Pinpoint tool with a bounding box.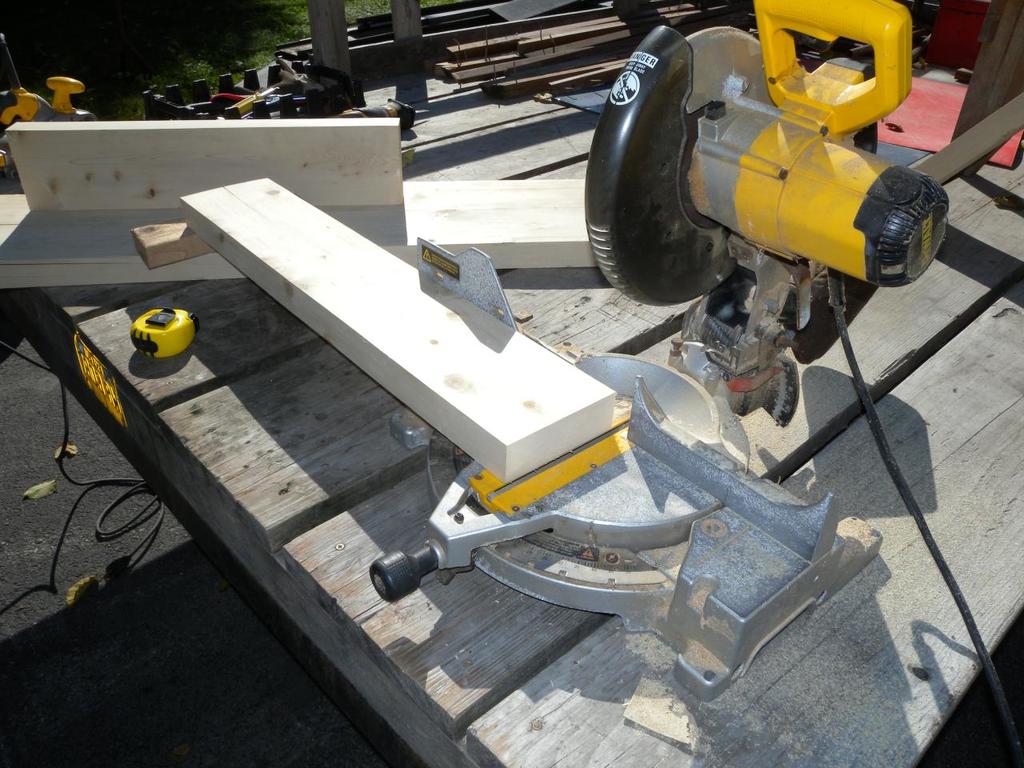
<bbox>122, 306, 193, 364</bbox>.
